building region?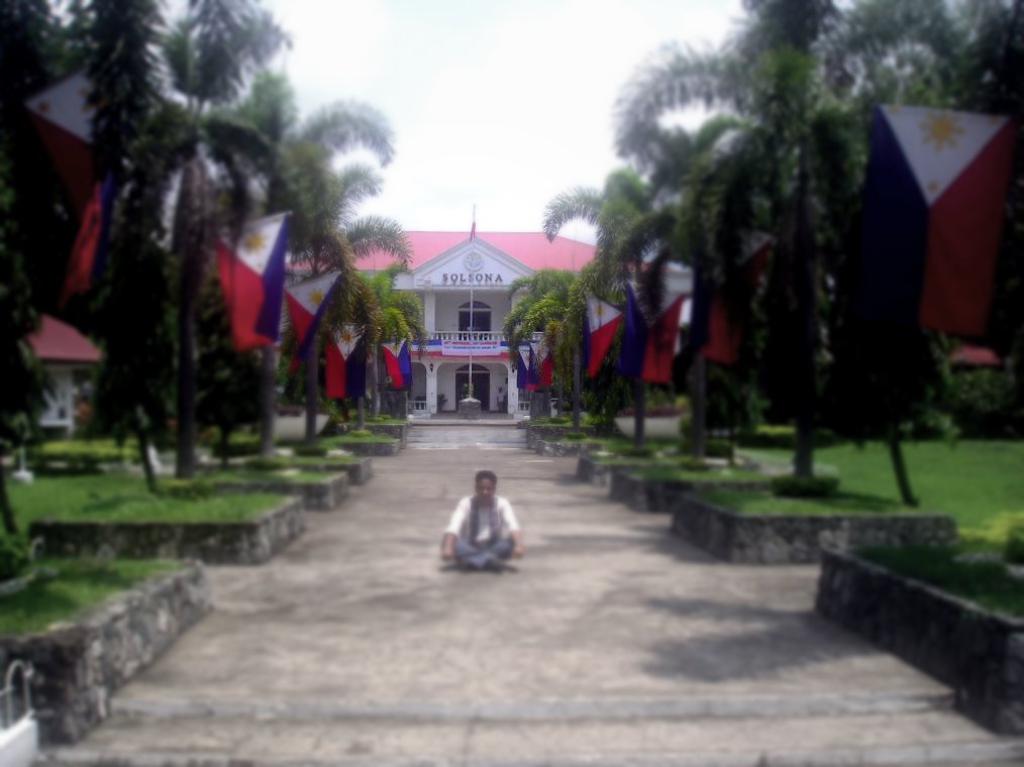
bbox=(23, 303, 108, 443)
